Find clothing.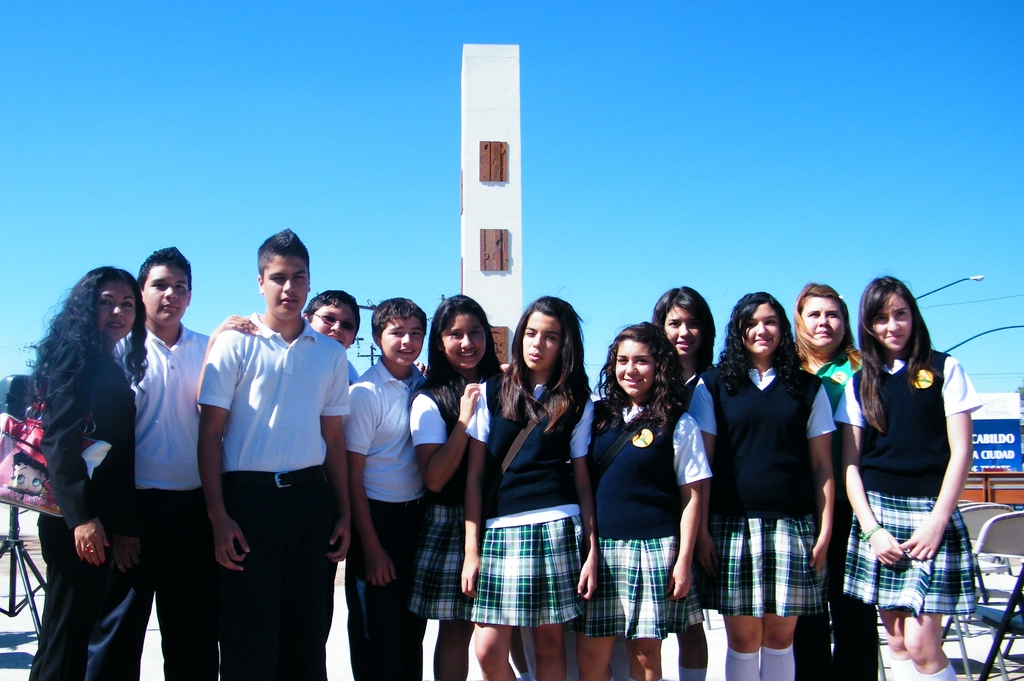
bbox(591, 394, 706, 633).
